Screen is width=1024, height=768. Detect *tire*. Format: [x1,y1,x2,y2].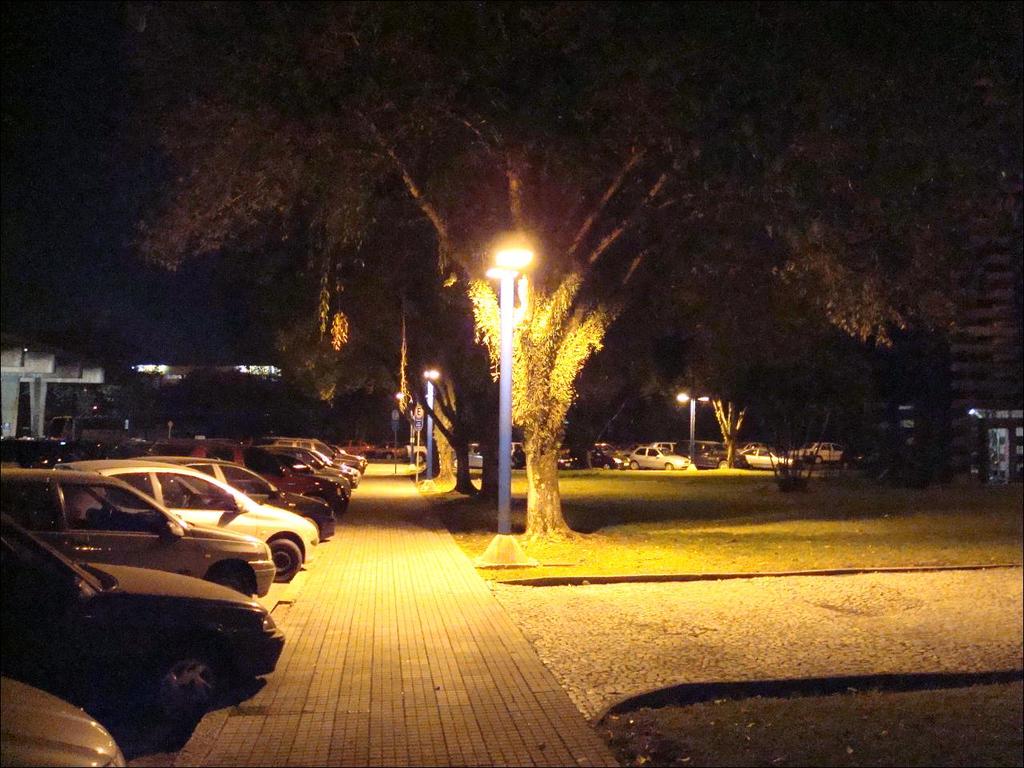
[630,458,640,470].
